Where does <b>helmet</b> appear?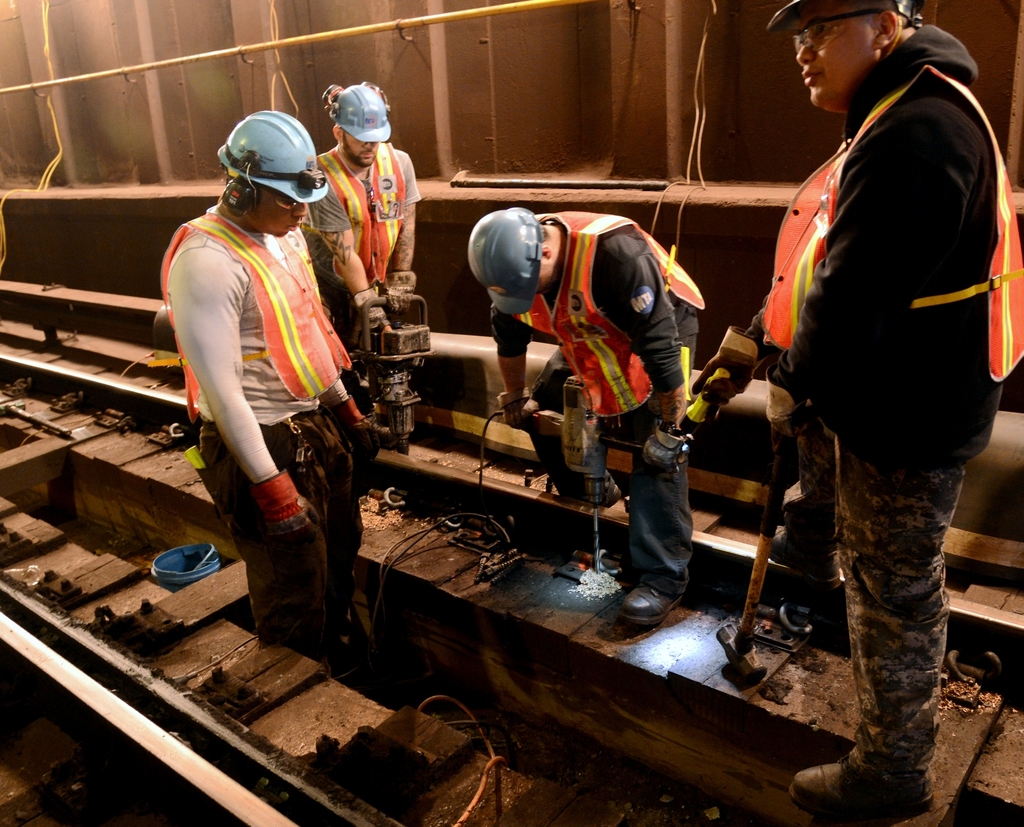
Appears at x1=211, y1=109, x2=321, y2=225.
